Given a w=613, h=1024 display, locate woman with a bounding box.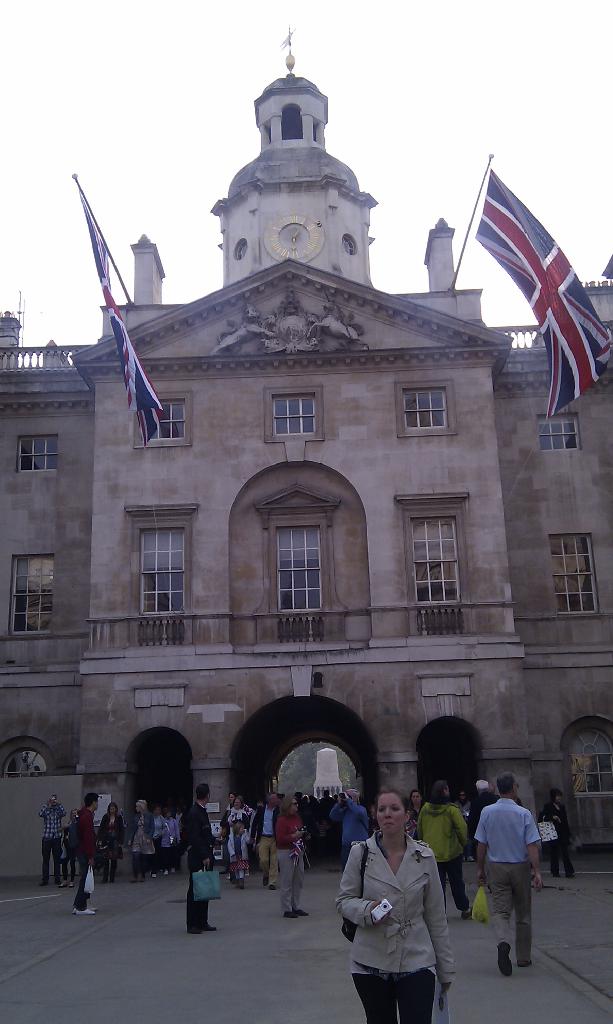
Located: 60:810:77:886.
